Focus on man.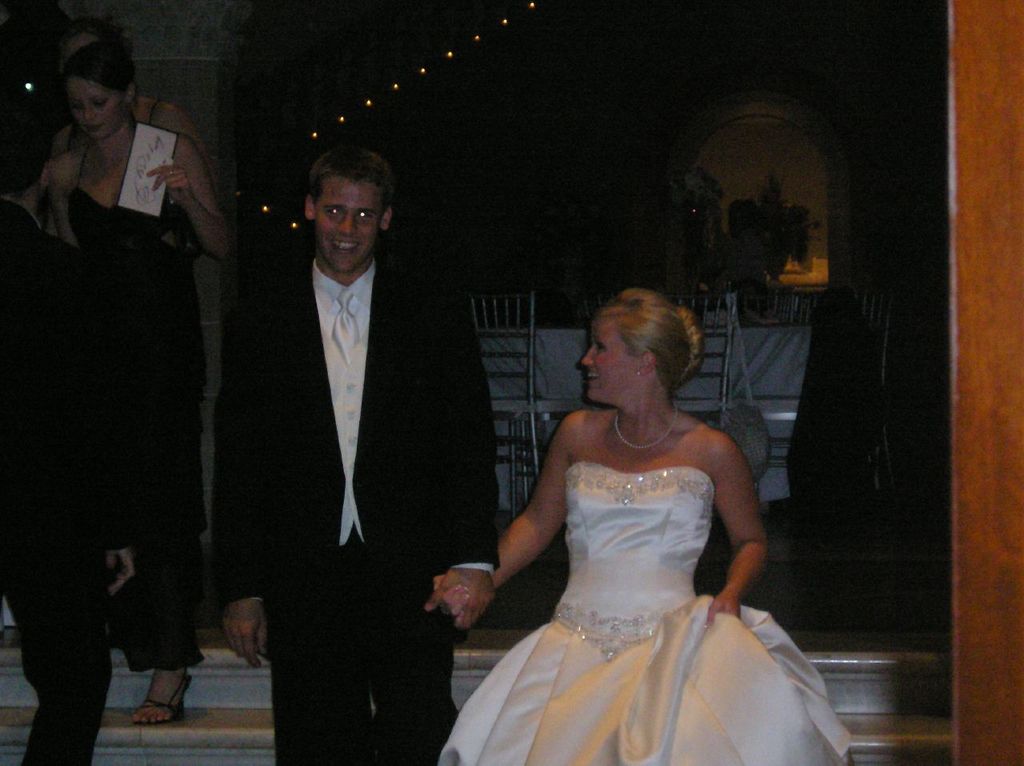
Focused at (x1=198, y1=133, x2=498, y2=750).
